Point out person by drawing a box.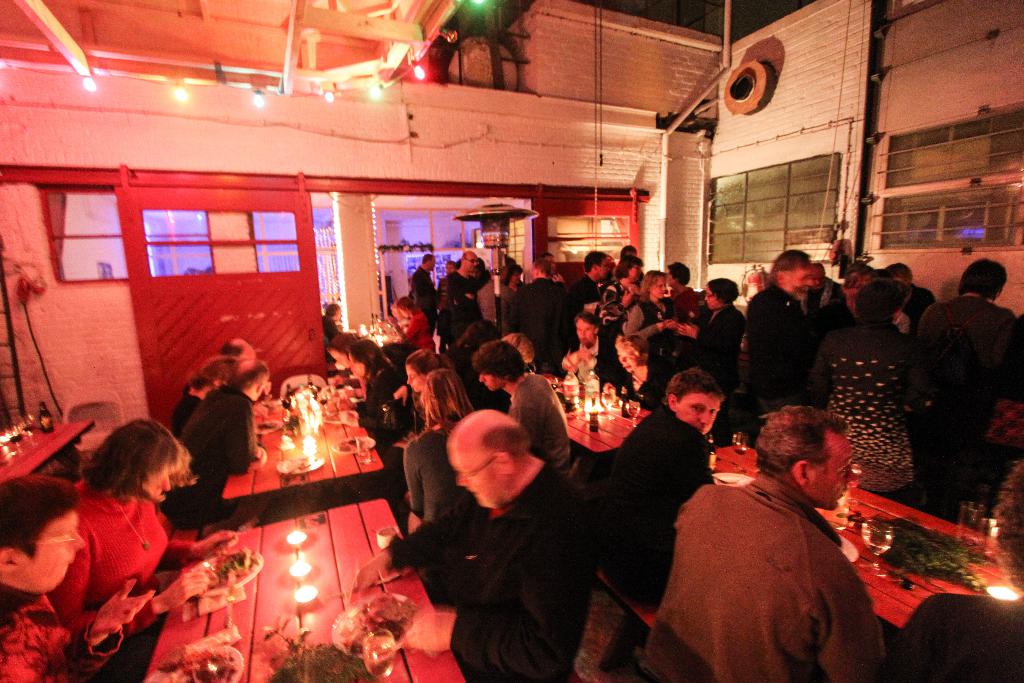
crop(605, 386, 726, 607).
